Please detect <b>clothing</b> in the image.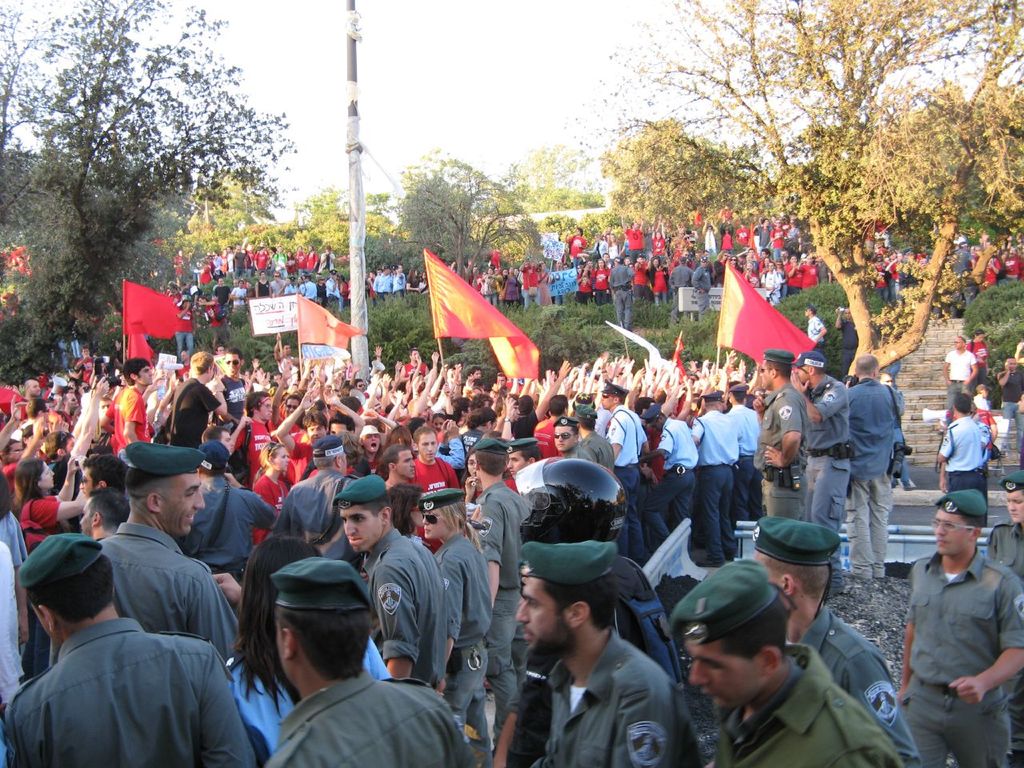
[left=13, top=578, right=230, bottom=759].
